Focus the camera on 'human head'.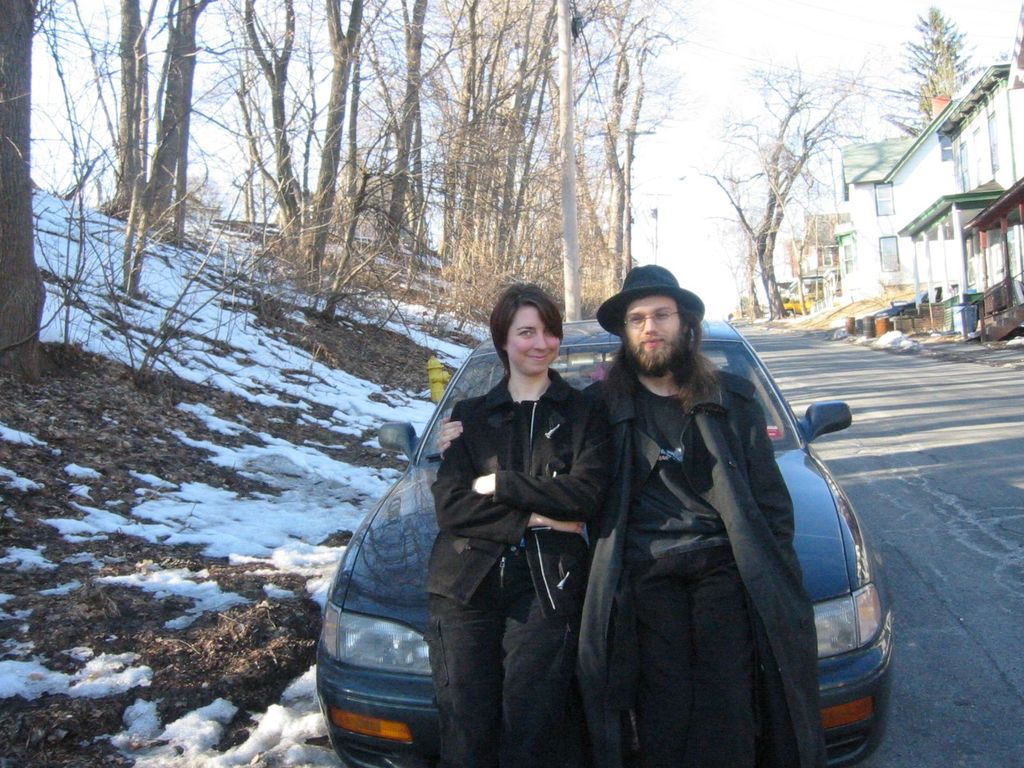
Focus region: 495 287 570 382.
